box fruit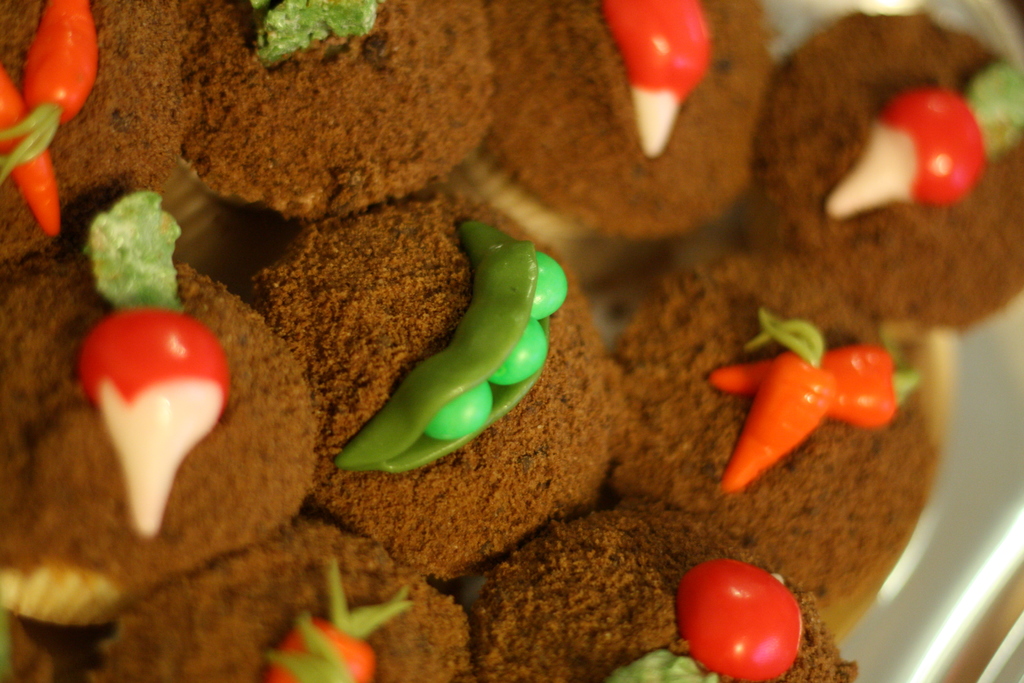
672:554:814:681
